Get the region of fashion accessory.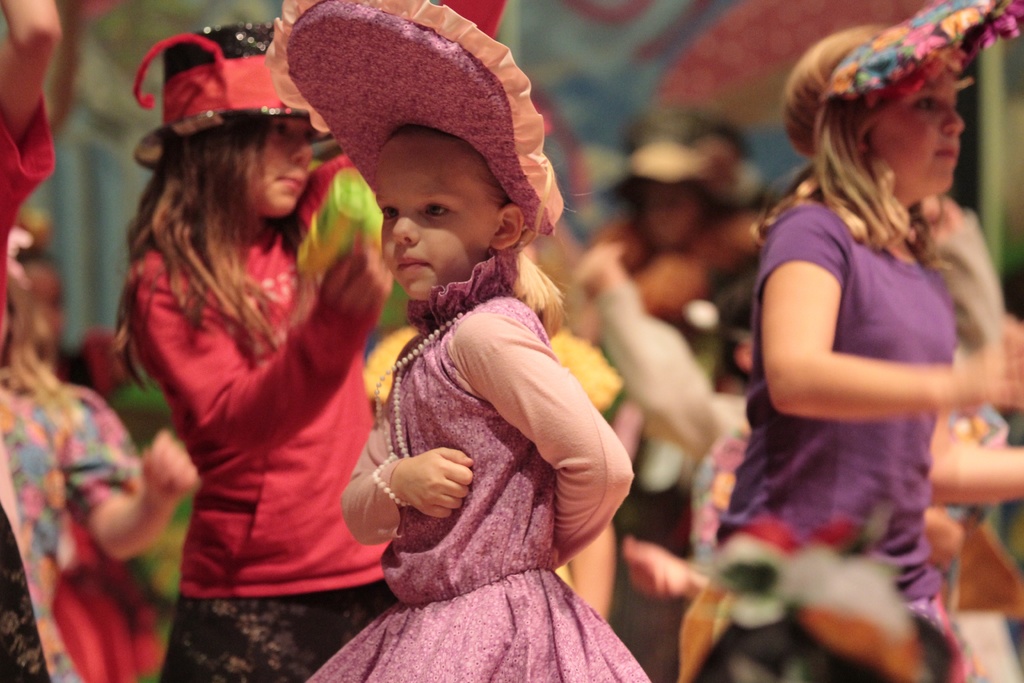
824, 0, 1023, 129.
